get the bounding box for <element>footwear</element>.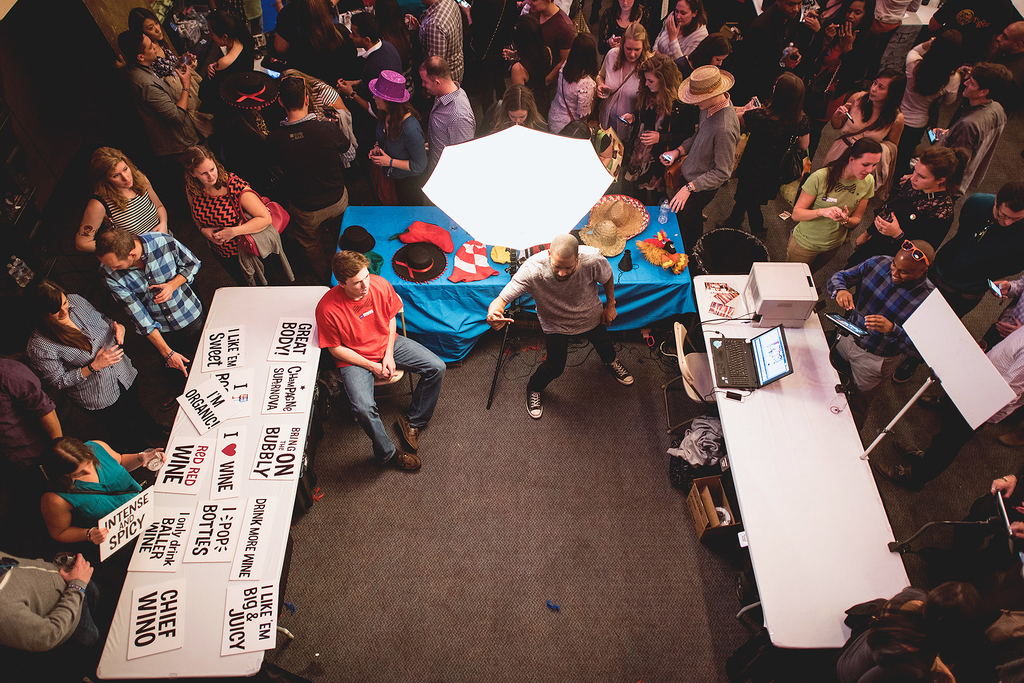
crop(917, 393, 945, 415).
